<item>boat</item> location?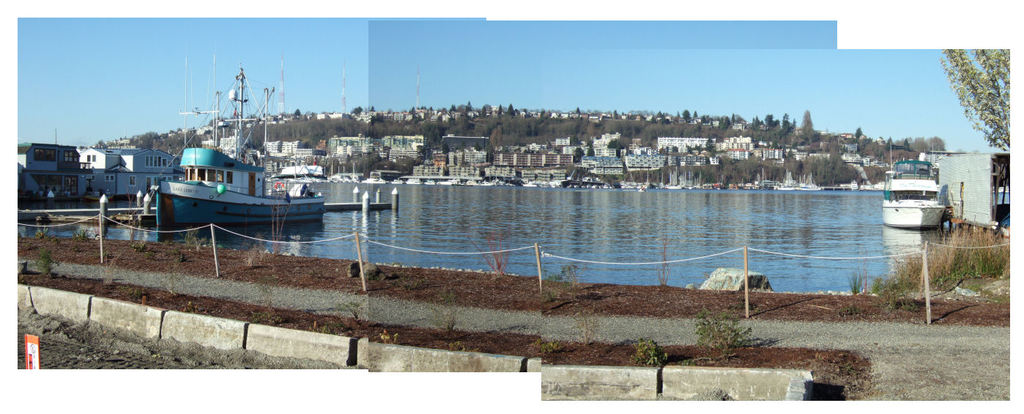
133, 69, 339, 226
